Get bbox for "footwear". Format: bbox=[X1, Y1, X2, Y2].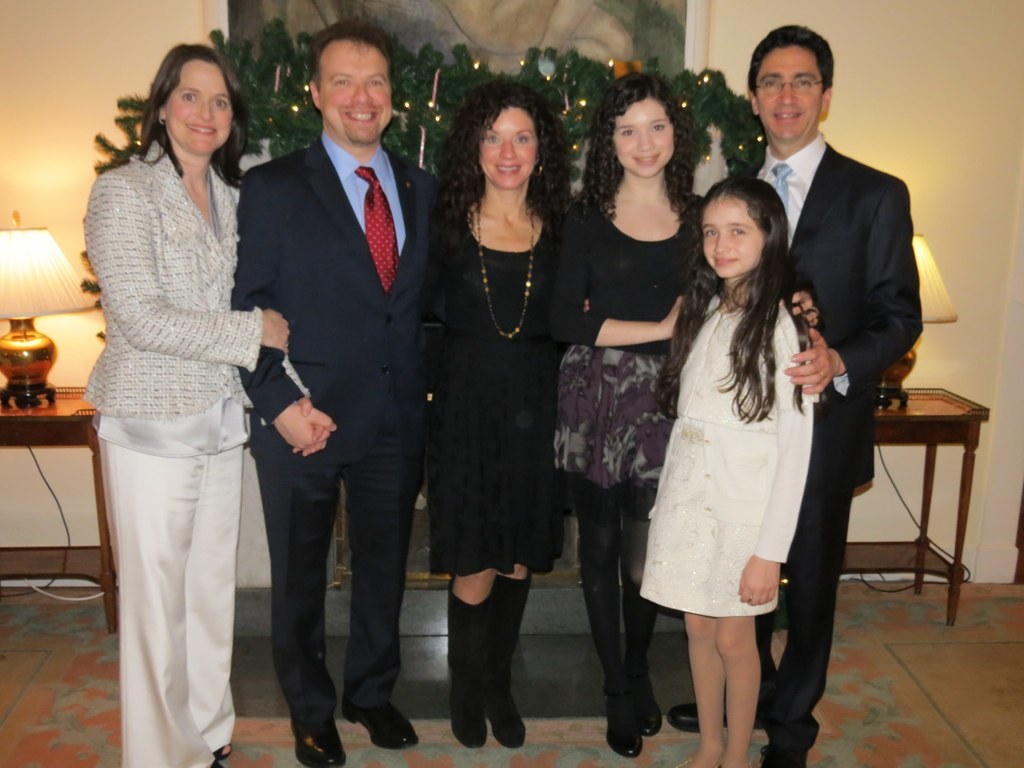
bbox=[342, 693, 420, 754].
